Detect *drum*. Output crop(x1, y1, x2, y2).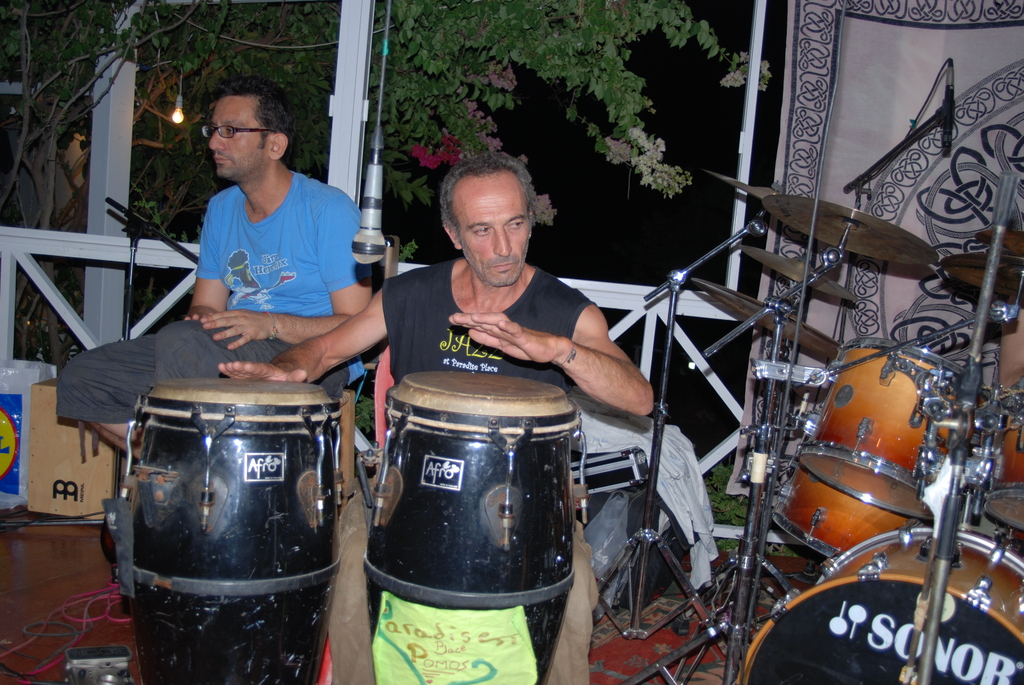
crop(980, 372, 1023, 528).
